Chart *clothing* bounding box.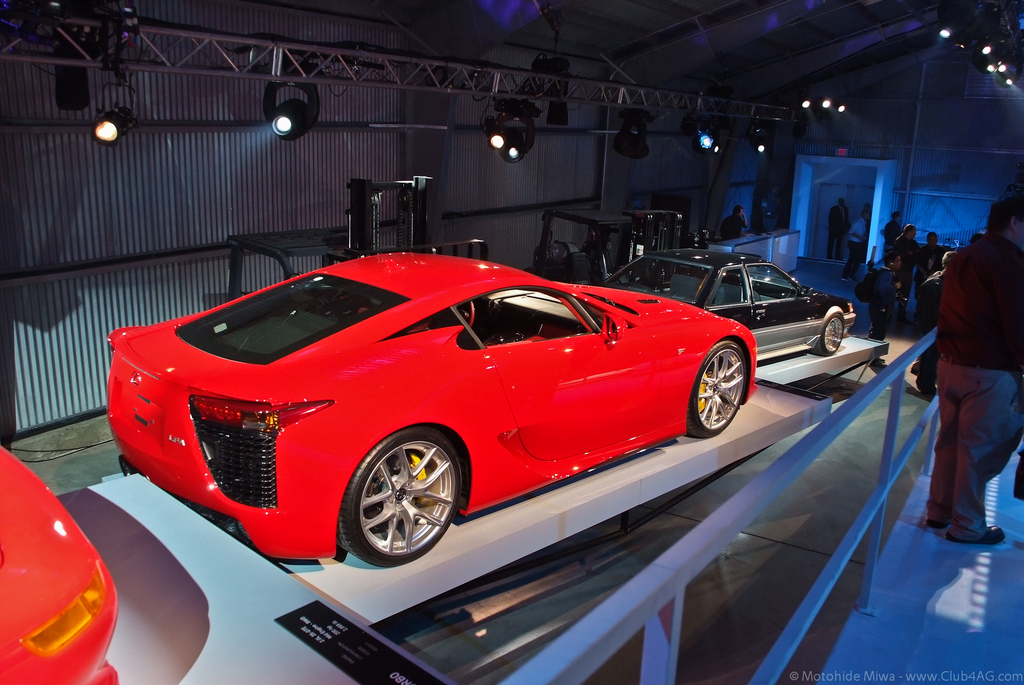
Charted: <bbox>854, 262, 899, 341</bbox>.
